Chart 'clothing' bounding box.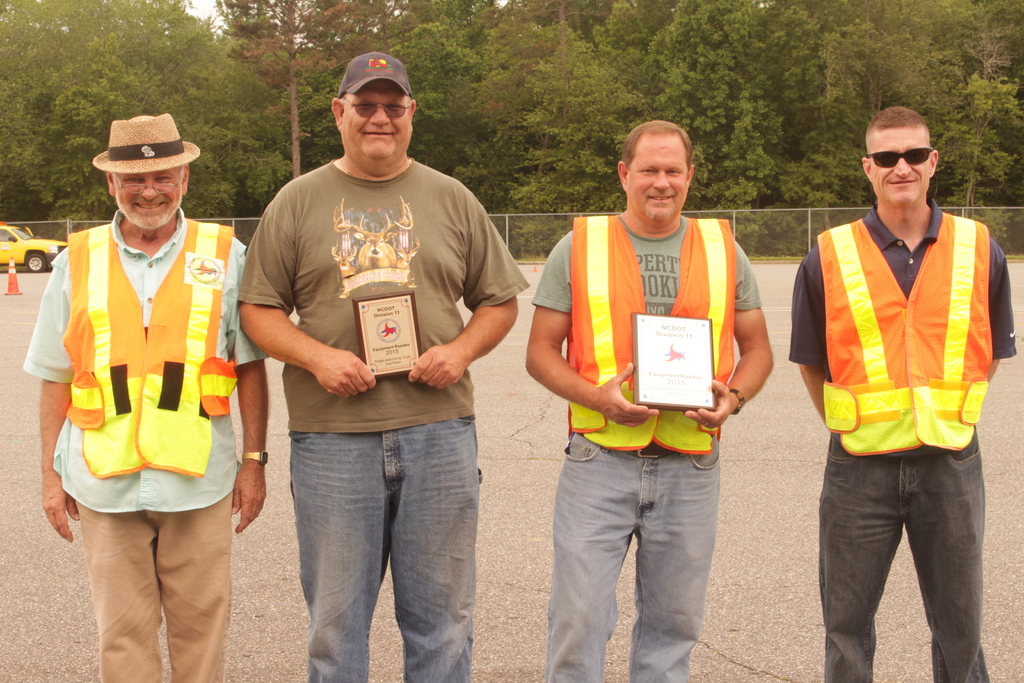
Charted: bbox=(786, 207, 1015, 682).
